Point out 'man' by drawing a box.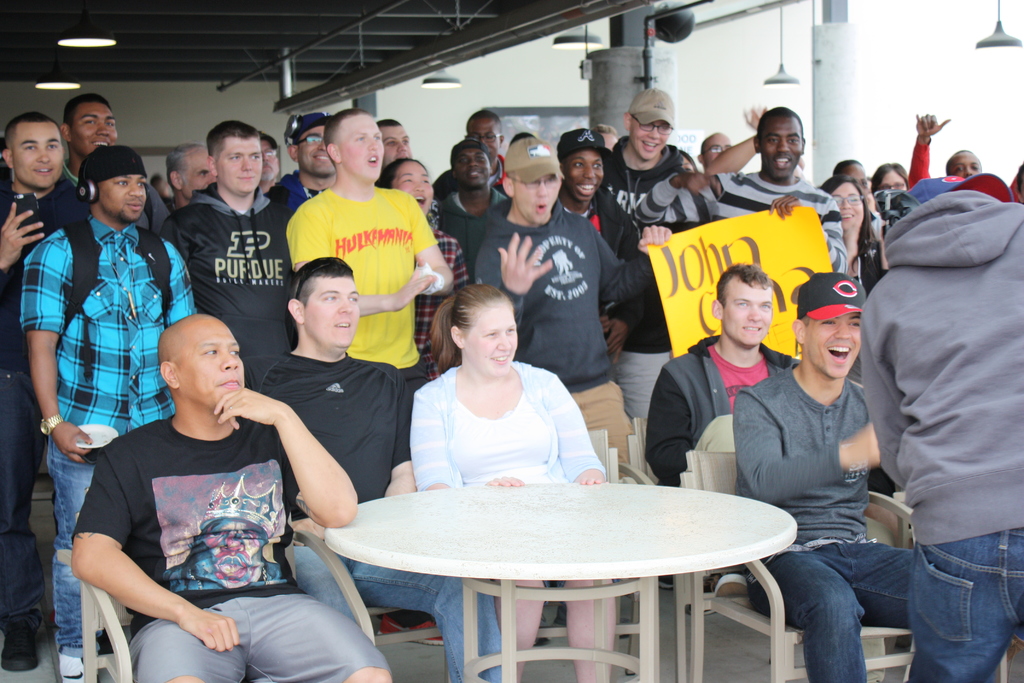
x1=246, y1=249, x2=497, y2=682.
